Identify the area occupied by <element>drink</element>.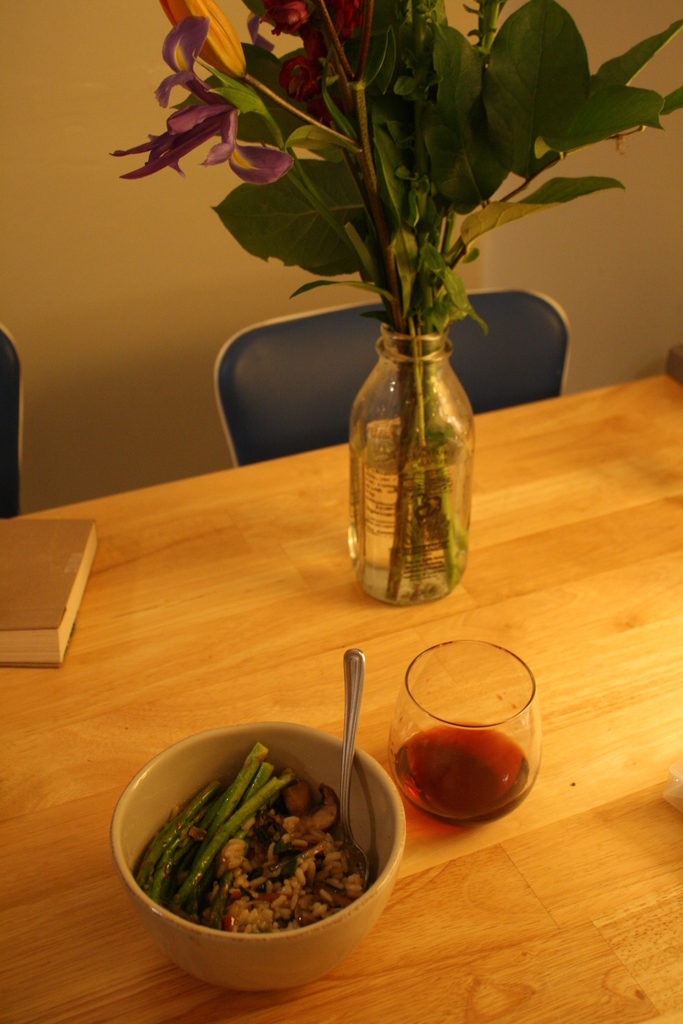
Area: 376/650/543/865.
